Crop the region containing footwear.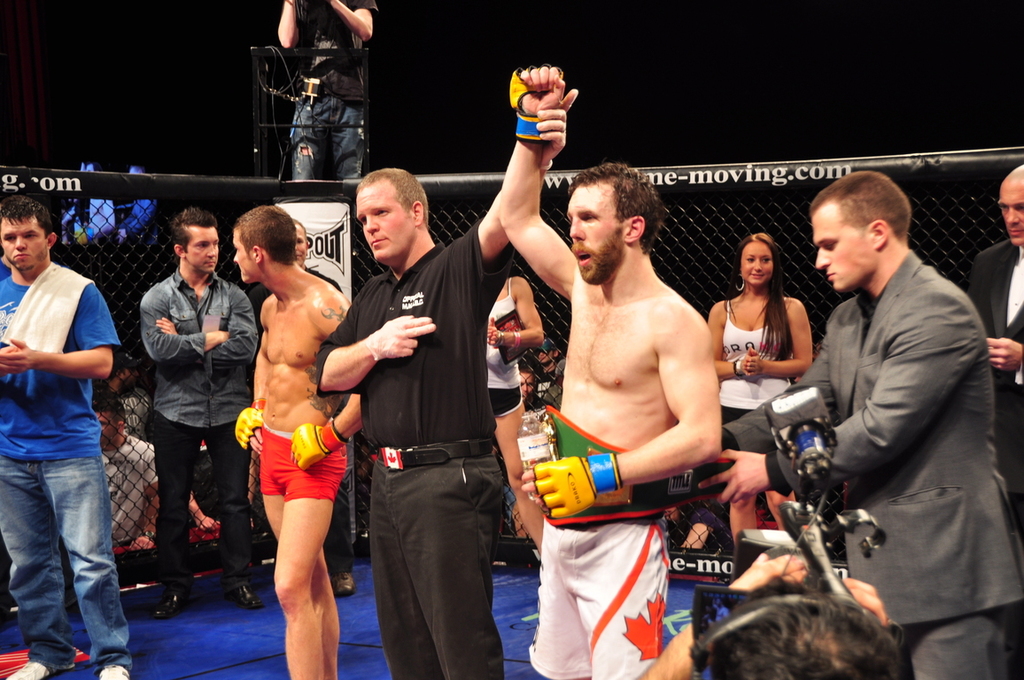
Crop region: [x1=97, y1=660, x2=129, y2=679].
